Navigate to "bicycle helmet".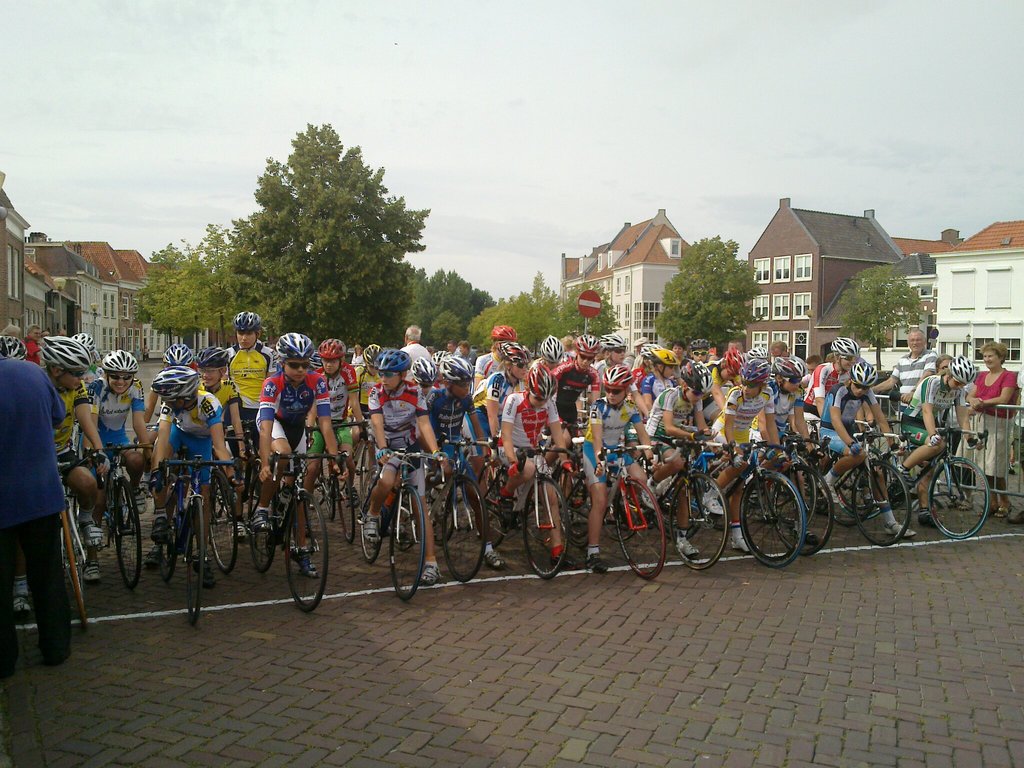
Navigation target: <region>70, 333, 93, 348</region>.
